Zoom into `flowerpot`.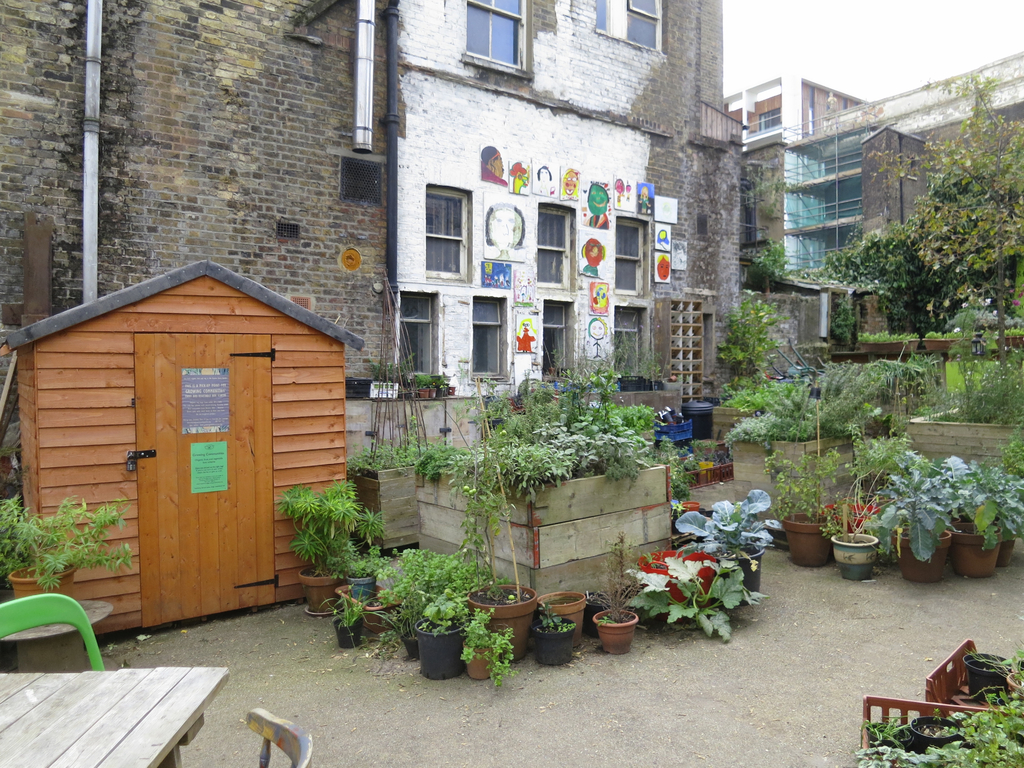
Zoom target: bbox=(462, 648, 502, 685).
